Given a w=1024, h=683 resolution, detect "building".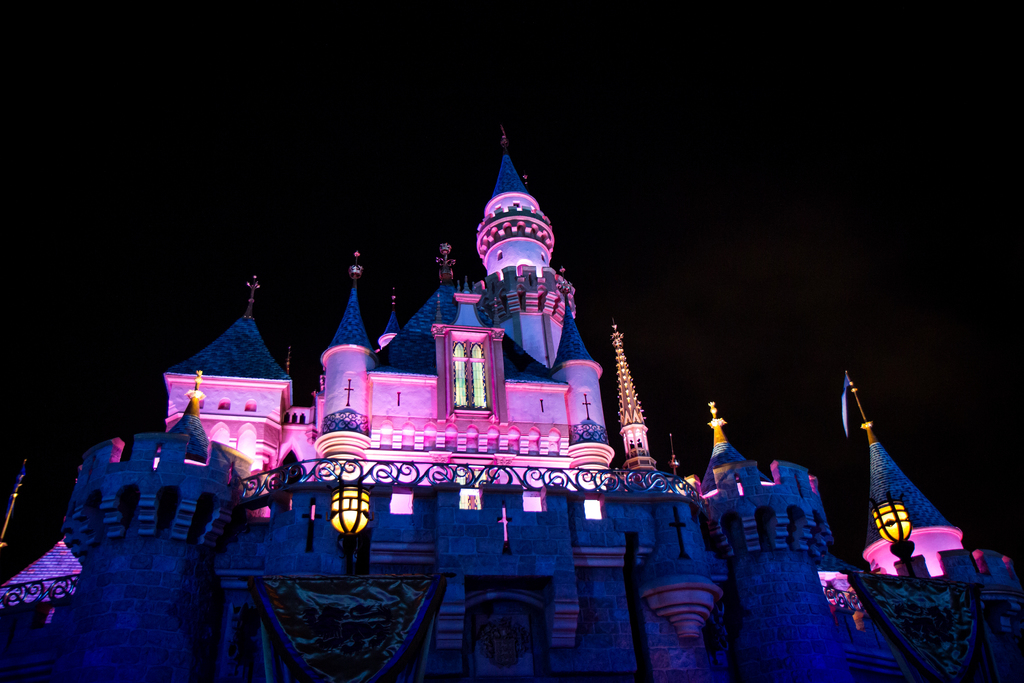
locate(0, 122, 1023, 682).
